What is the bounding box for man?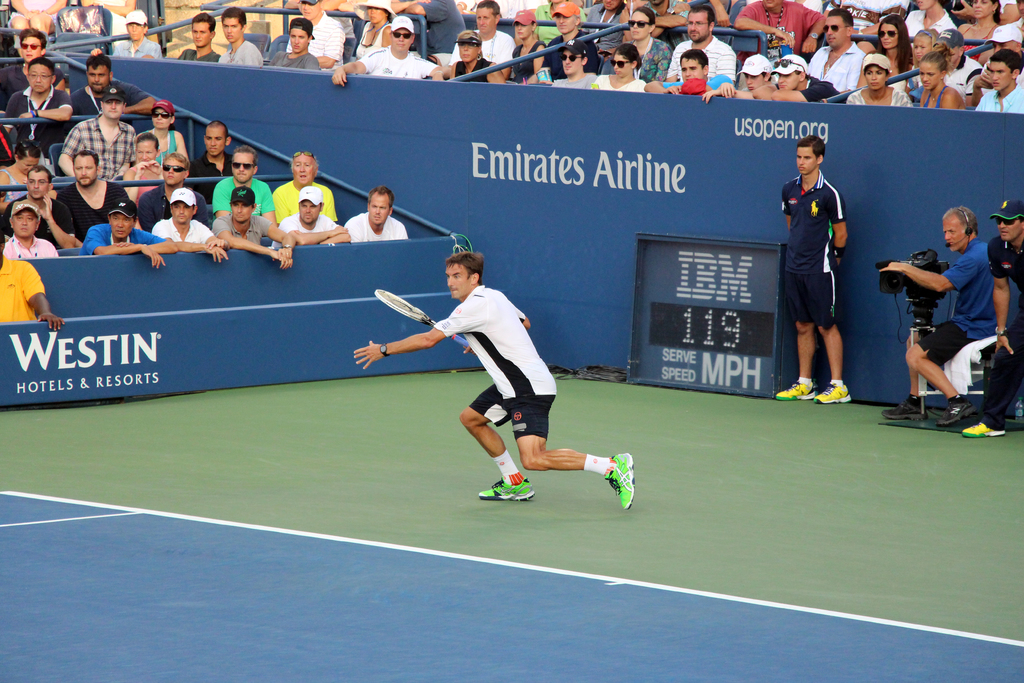
6:58:77:151.
